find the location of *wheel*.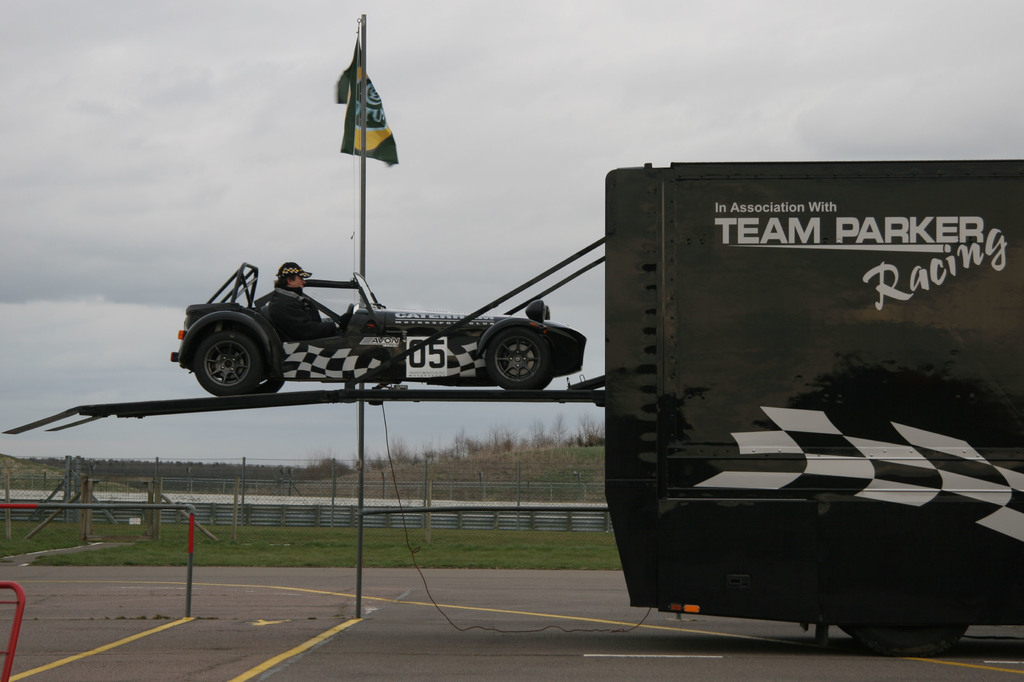
Location: locate(255, 368, 287, 396).
